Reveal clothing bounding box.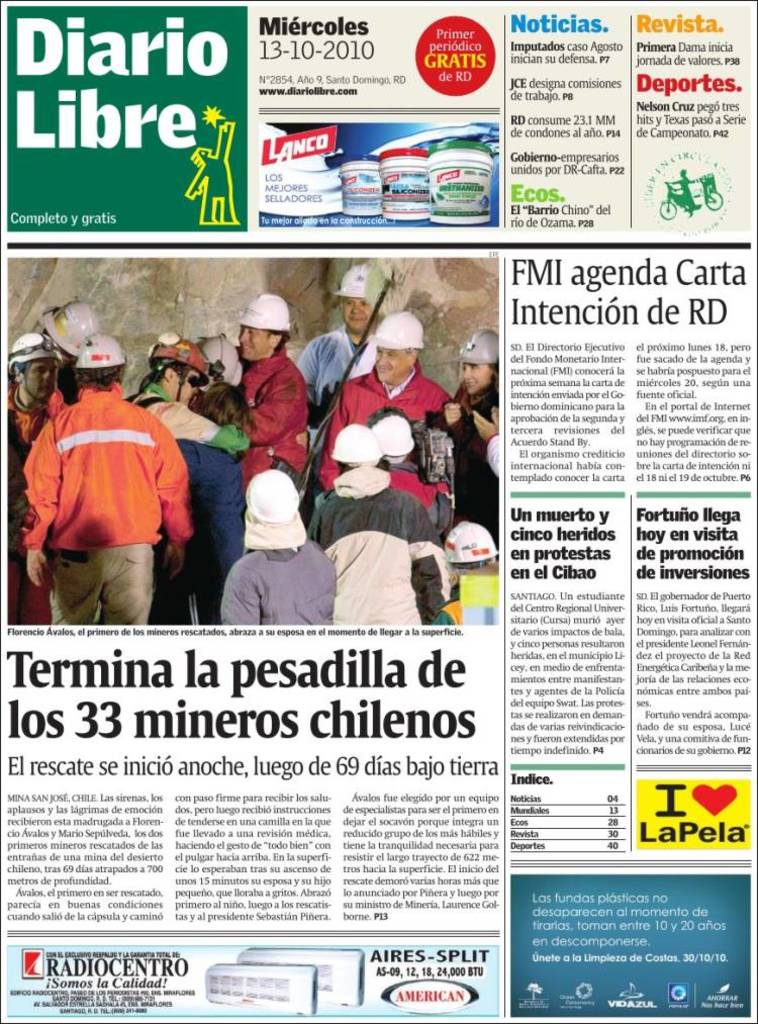
Revealed: bbox=(37, 365, 196, 593).
